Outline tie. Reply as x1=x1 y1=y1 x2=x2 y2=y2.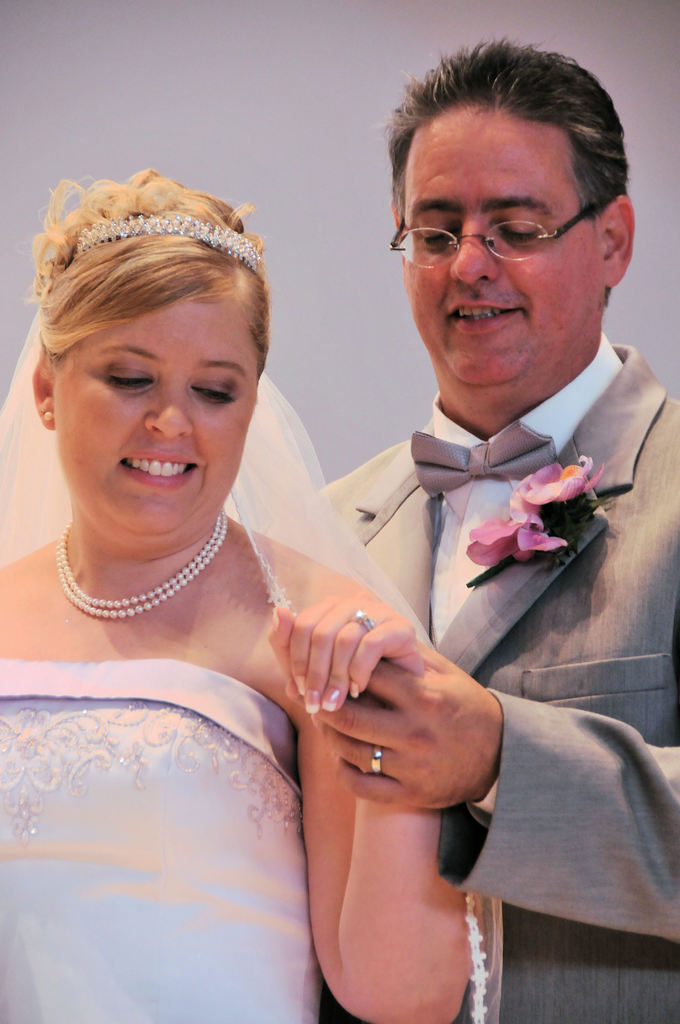
x1=414 y1=421 x2=553 y2=500.
